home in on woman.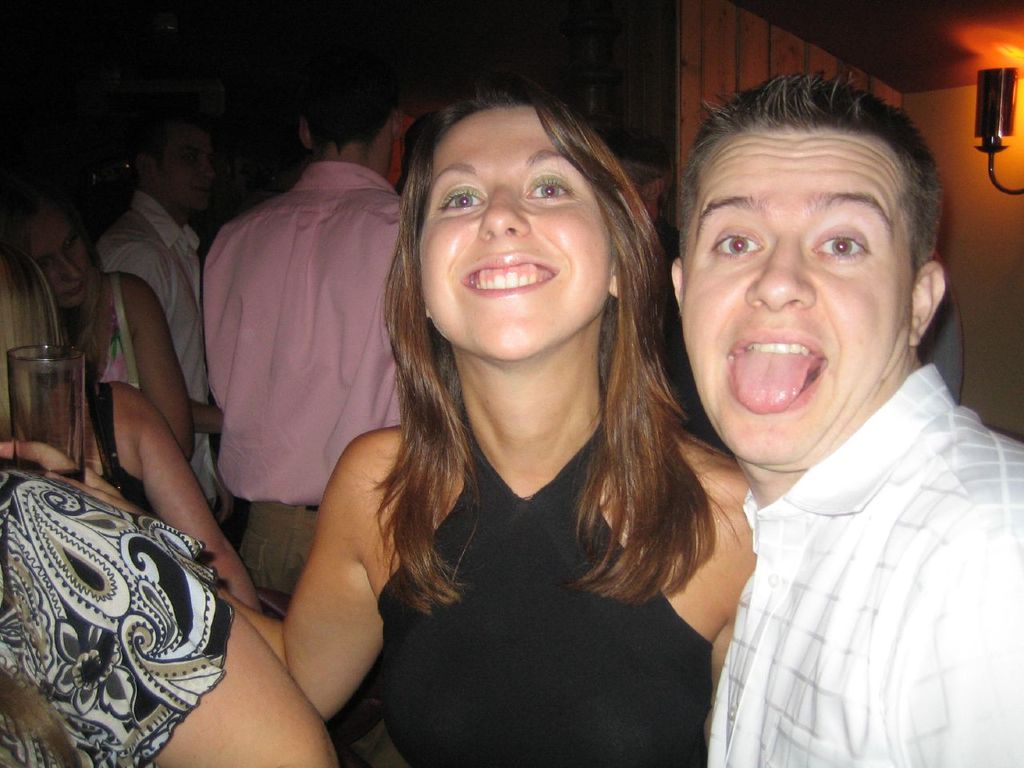
Homed in at bbox(0, 458, 338, 767).
